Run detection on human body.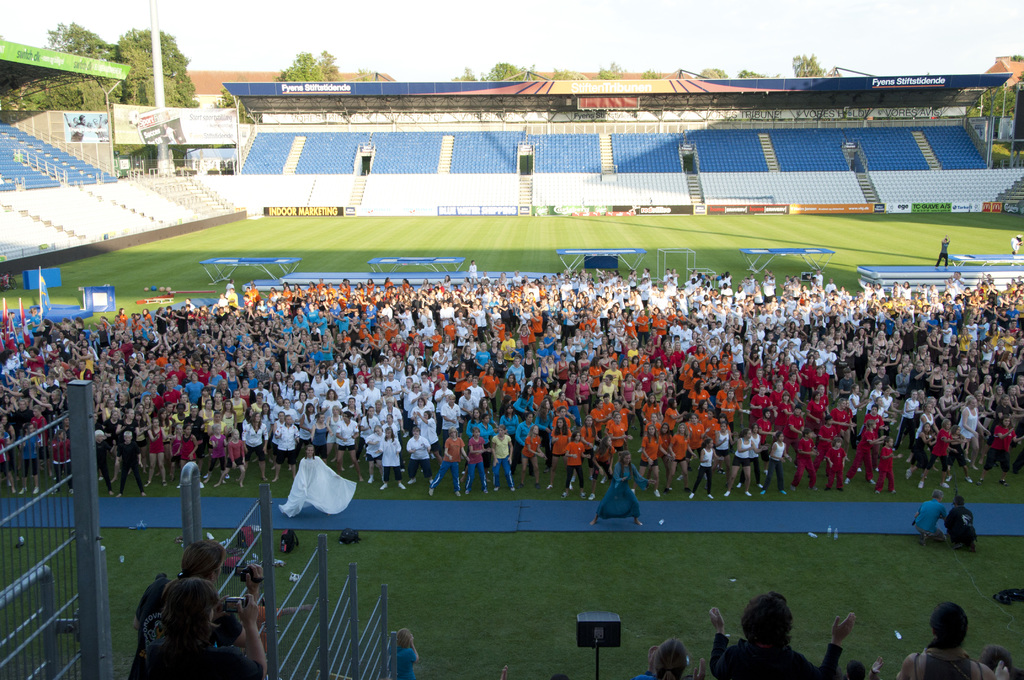
Result: [left=292, top=378, right=299, bottom=389].
